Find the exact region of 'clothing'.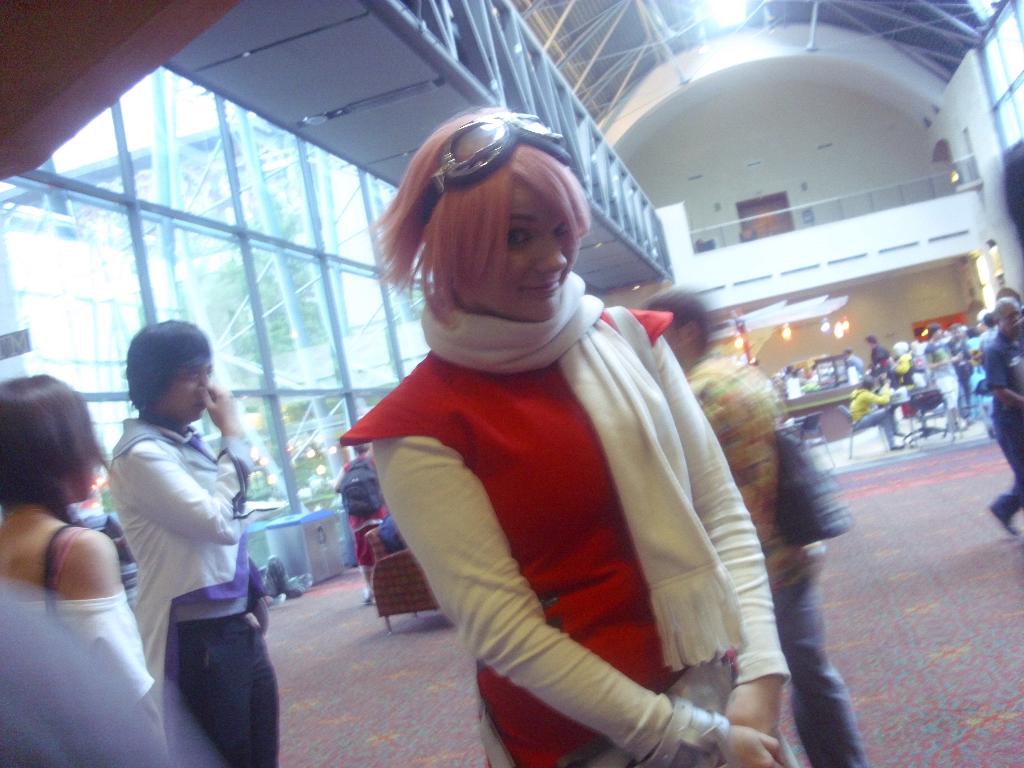
Exact region: 0/511/170/762.
